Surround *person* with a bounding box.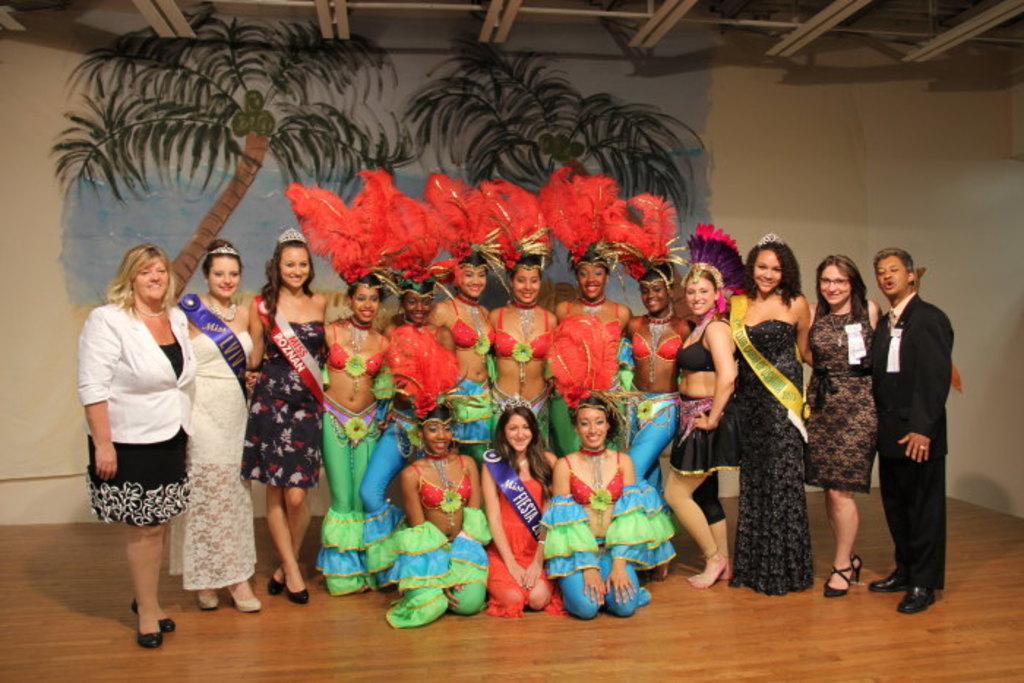
box=[866, 221, 958, 624].
